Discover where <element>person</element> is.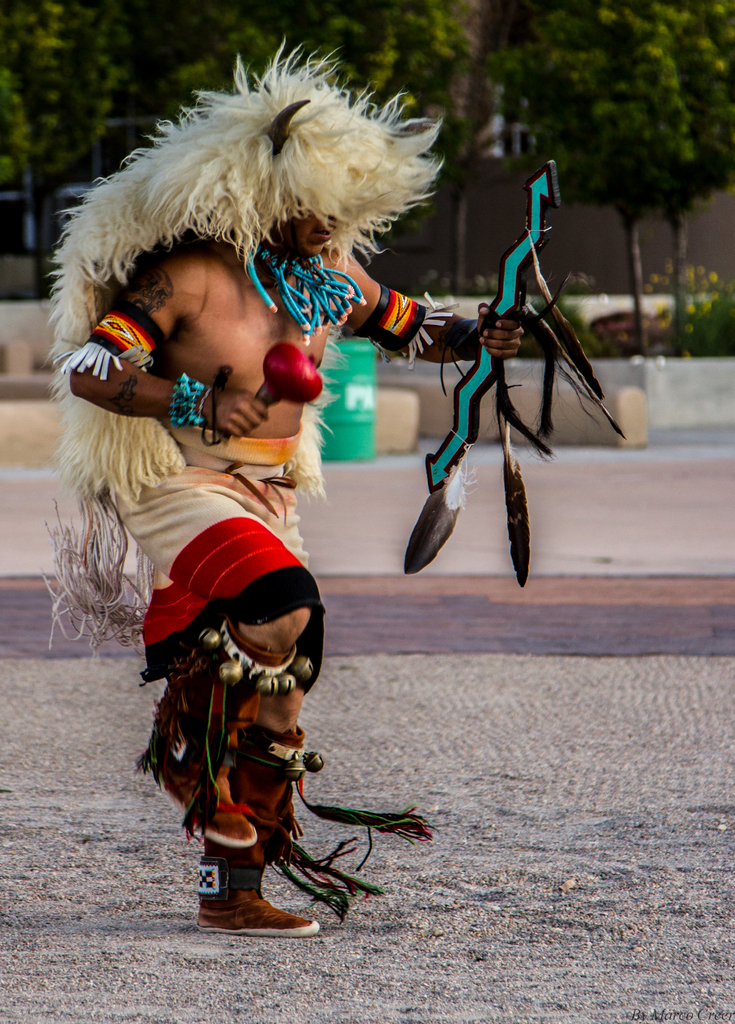
Discovered at (x1=55, y1=44, x2=537, y2=936).
